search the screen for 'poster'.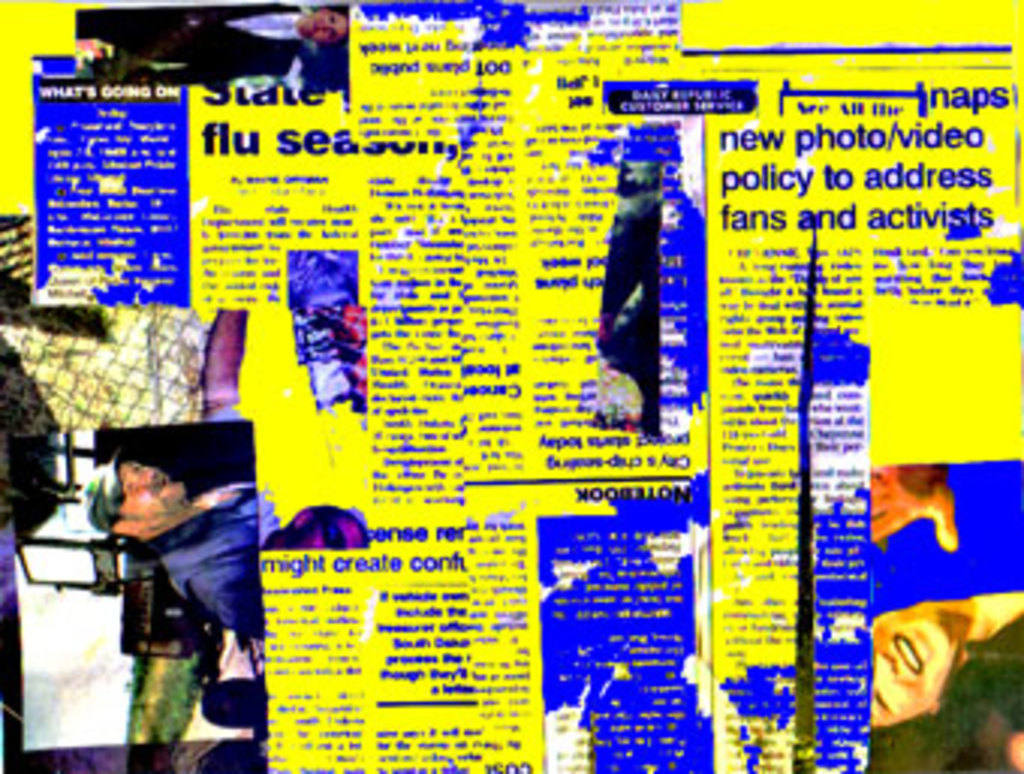
Found at x1=3 y1=0 x2=1021 y2=768.
